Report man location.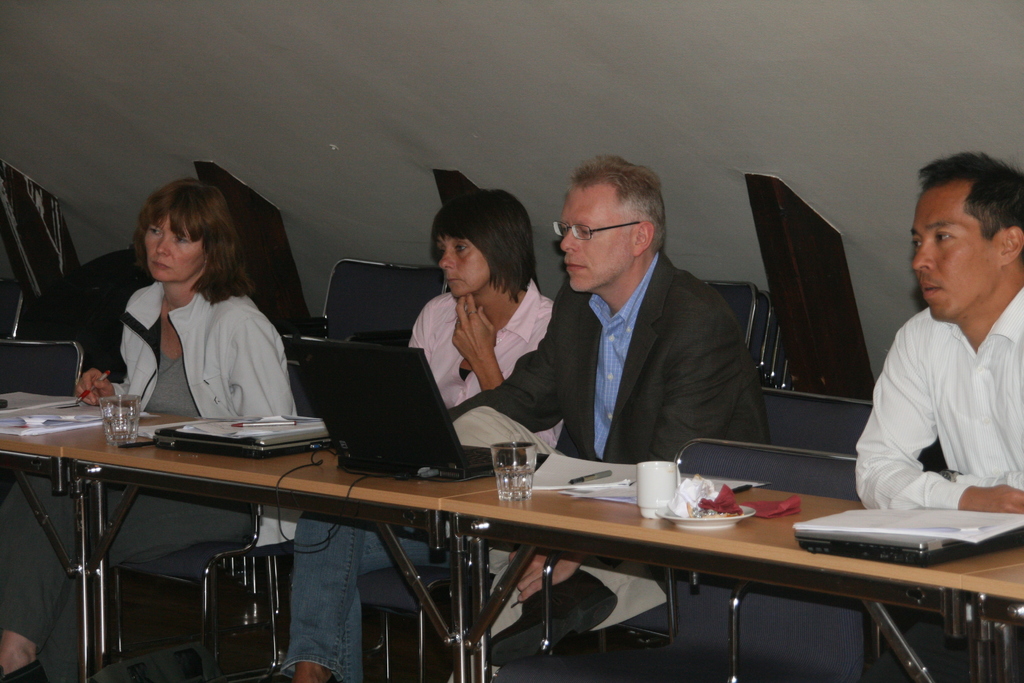
Report: [838, 165, 1020, 562].
